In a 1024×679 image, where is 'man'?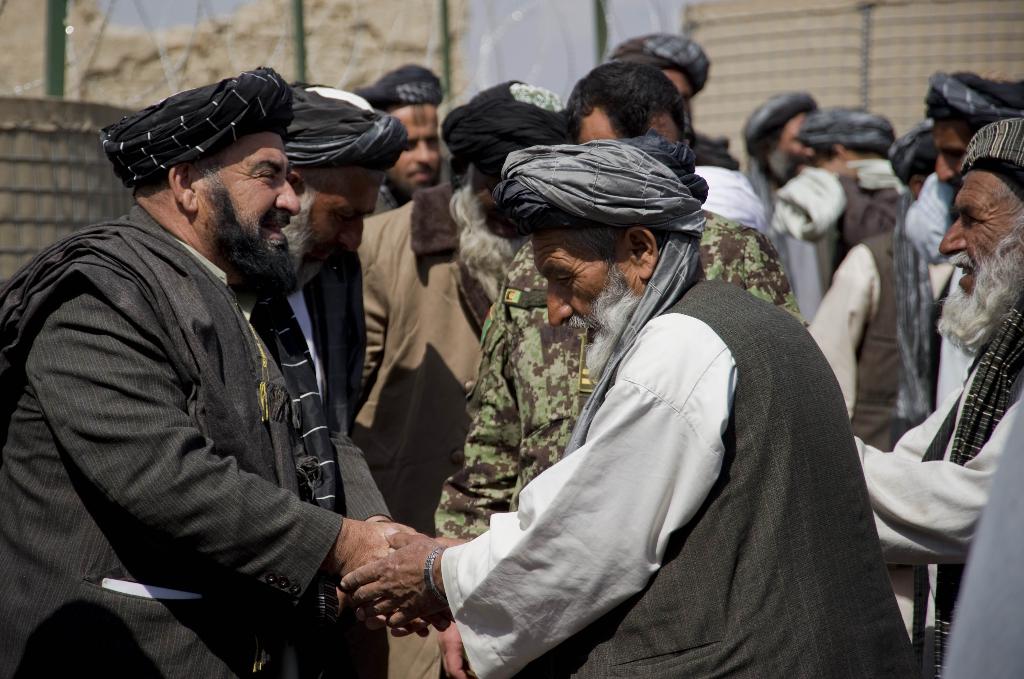
BBox(924, 69, 1023, 184).
